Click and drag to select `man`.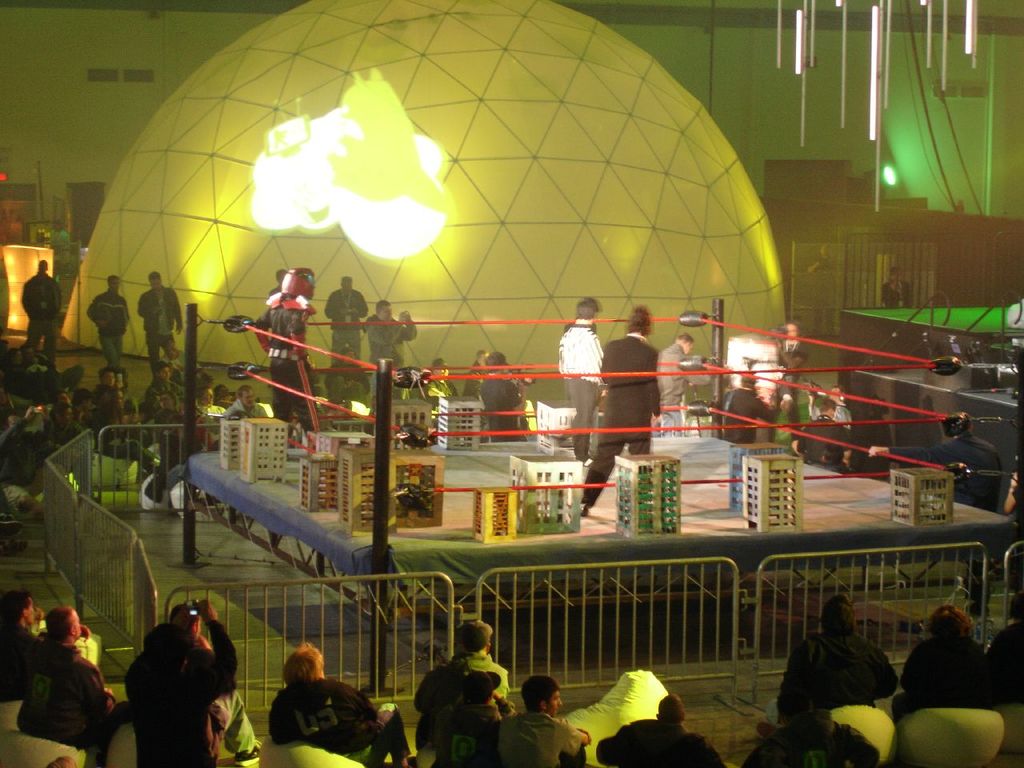
Selection: 557 294 605 457.
